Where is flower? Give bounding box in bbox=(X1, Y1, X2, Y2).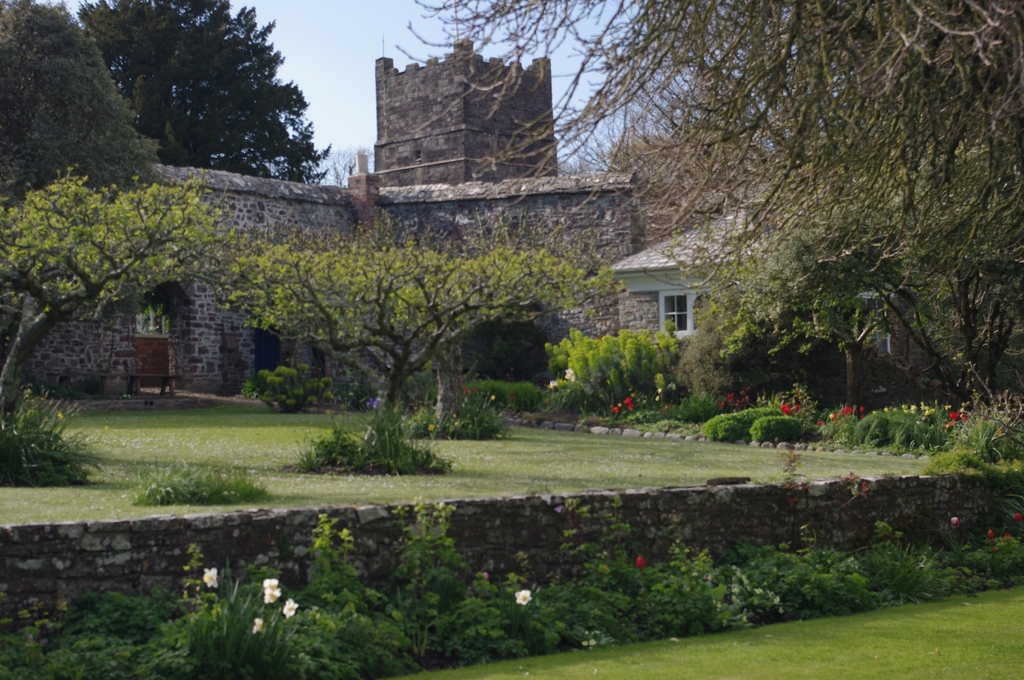
bbox=(514, 592, 535, 604).
